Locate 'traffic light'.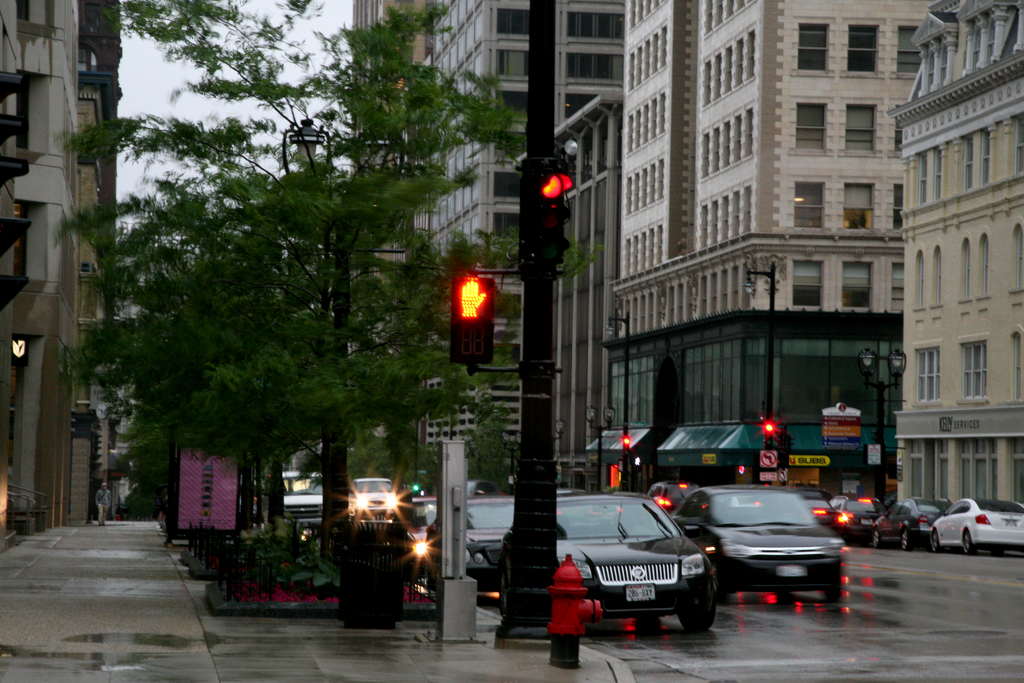
Bounding box: region(871, 429, 877, 443).
